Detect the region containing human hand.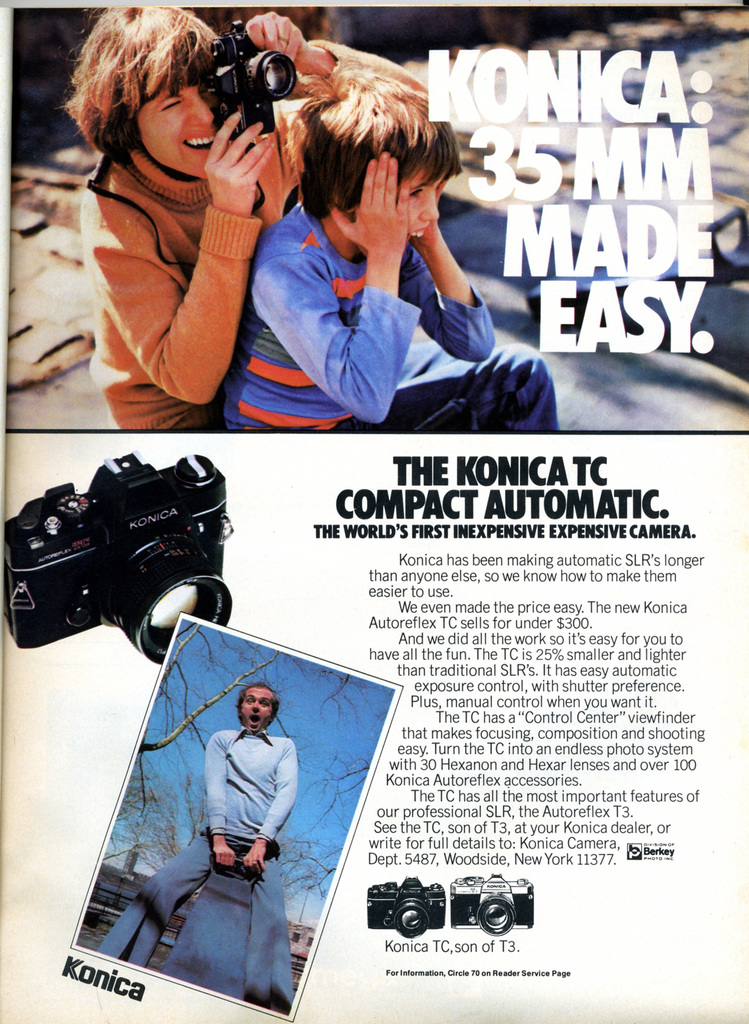
pyautogui.locateOnScreen(245, 11, 306, 67).
